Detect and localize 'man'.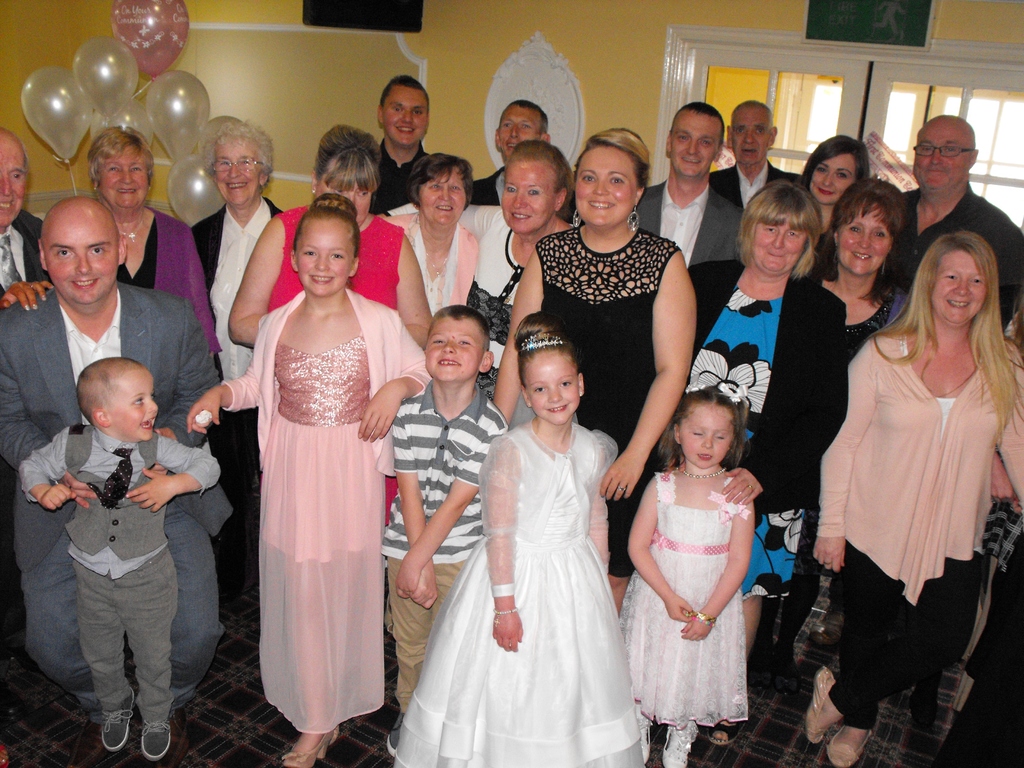
Localized at 631, 98, 749, 275.
